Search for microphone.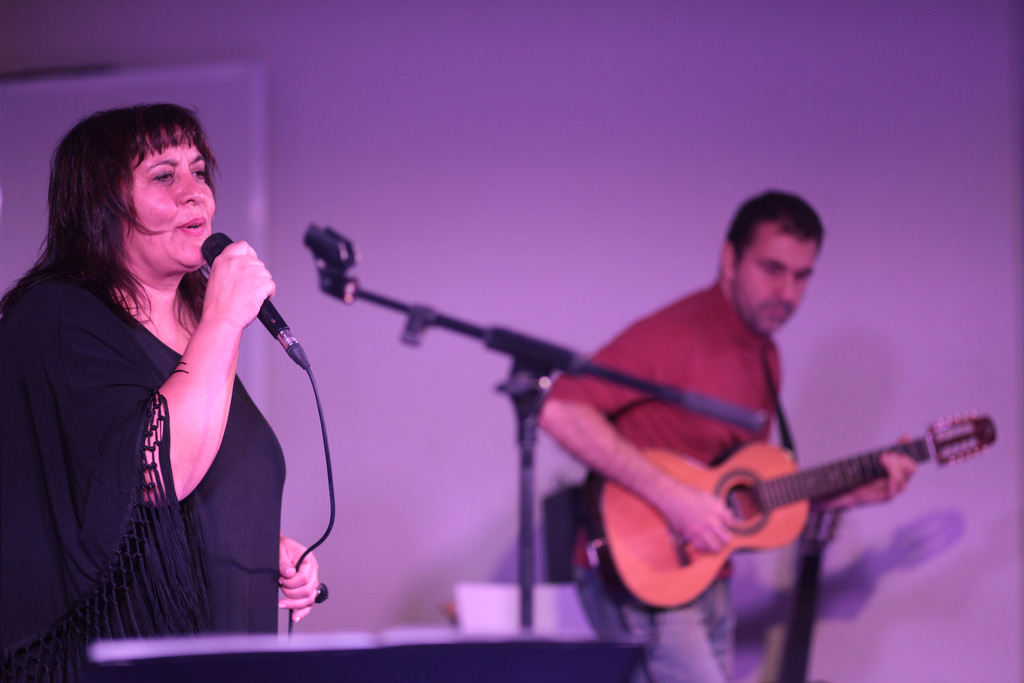
Found at {"left": 198, "top": 227, "right": 291, "bottom": 341}.
